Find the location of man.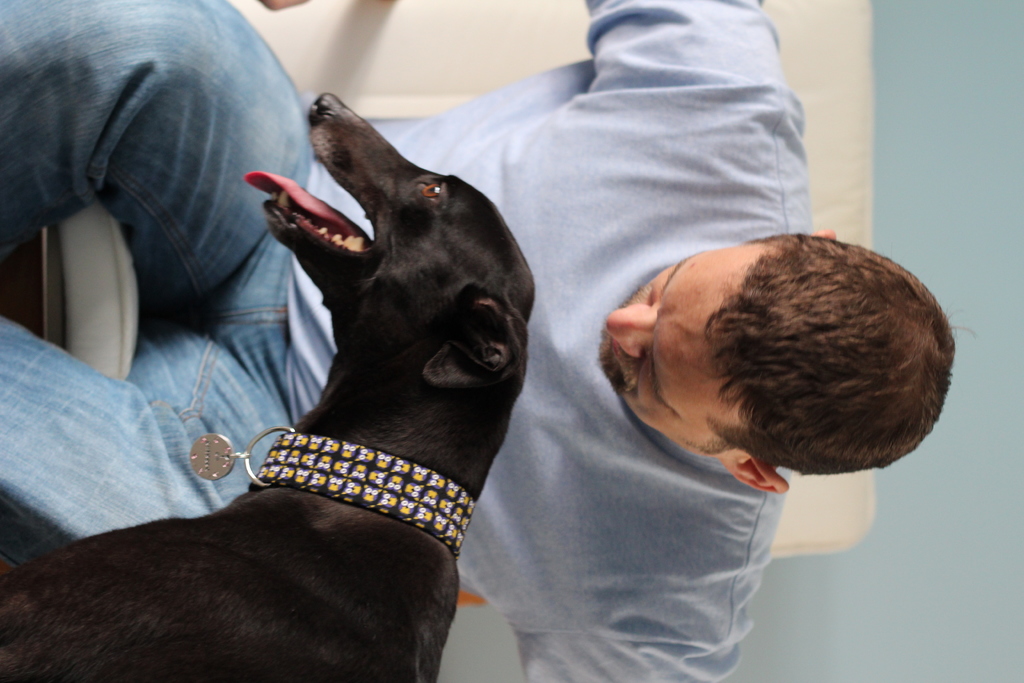
Location: 0,0,977,682.
